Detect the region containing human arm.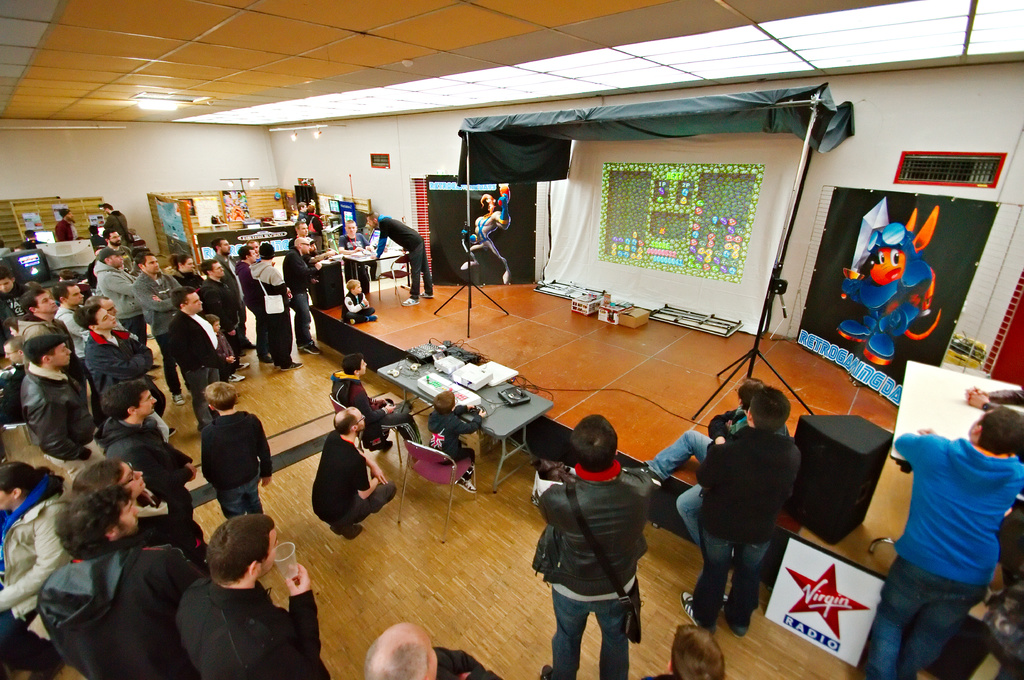
<box>478,670,498,679</box>.
